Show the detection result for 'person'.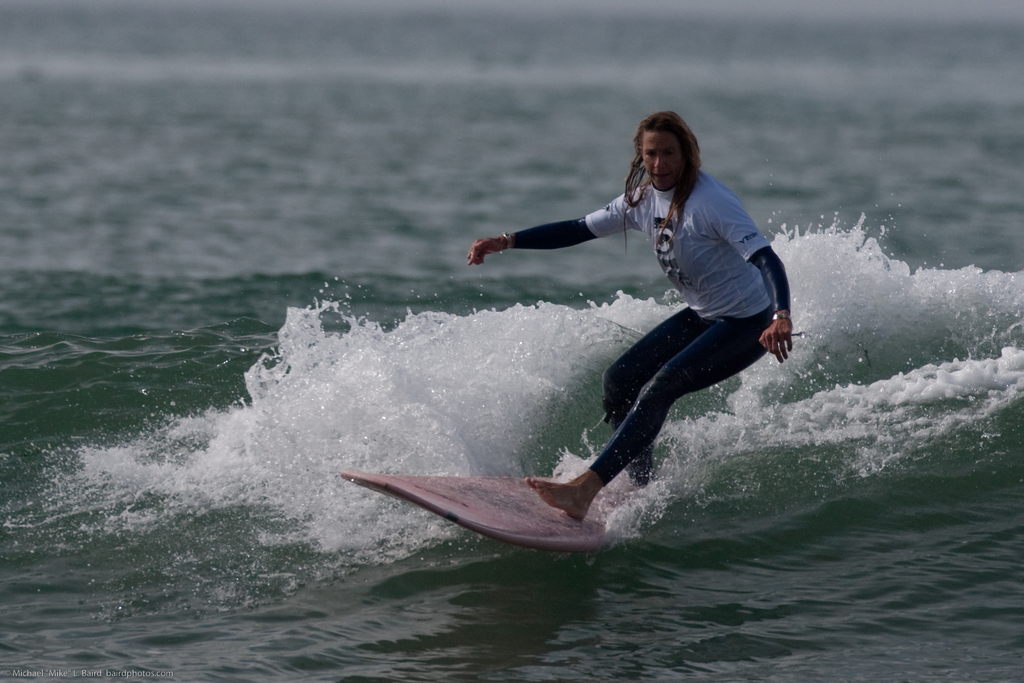
rect(491, 102, 814, 555).
